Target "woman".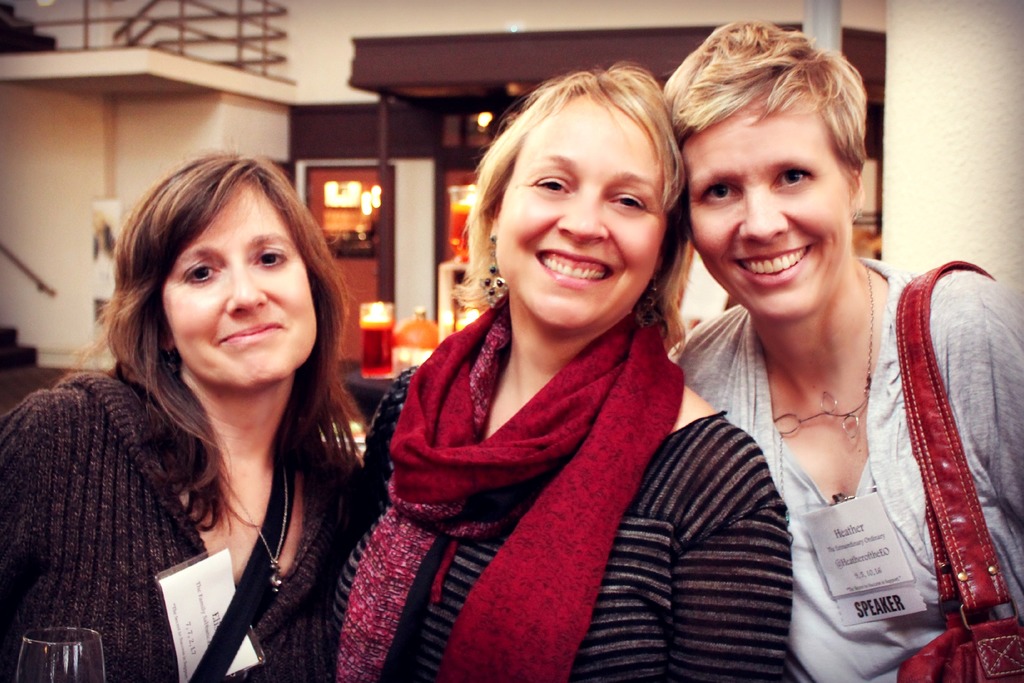
Target region: (316,70,753,658).
